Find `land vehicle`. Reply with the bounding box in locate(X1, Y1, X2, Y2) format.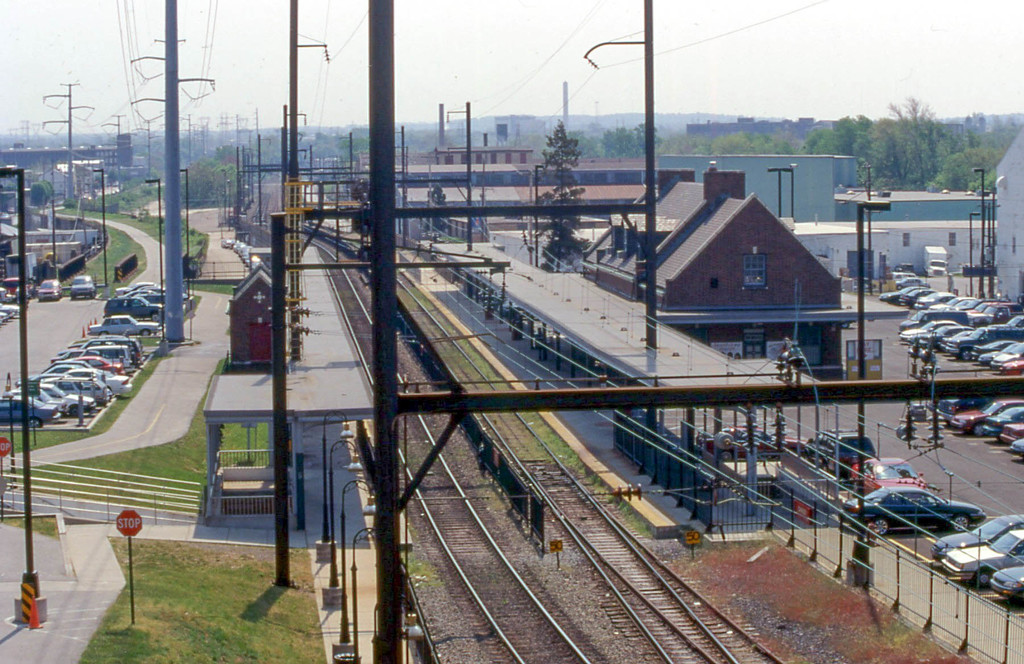
locate(946, 326, 992, 353).
